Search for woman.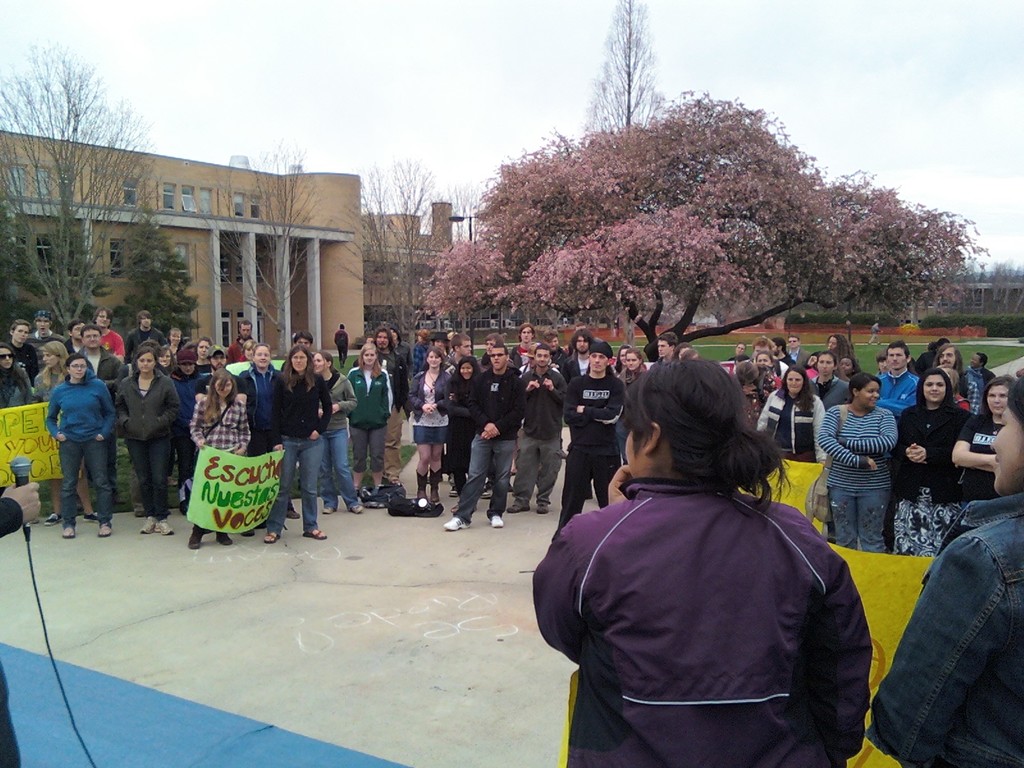
Found at select_region(754, 363, 831, 466).
